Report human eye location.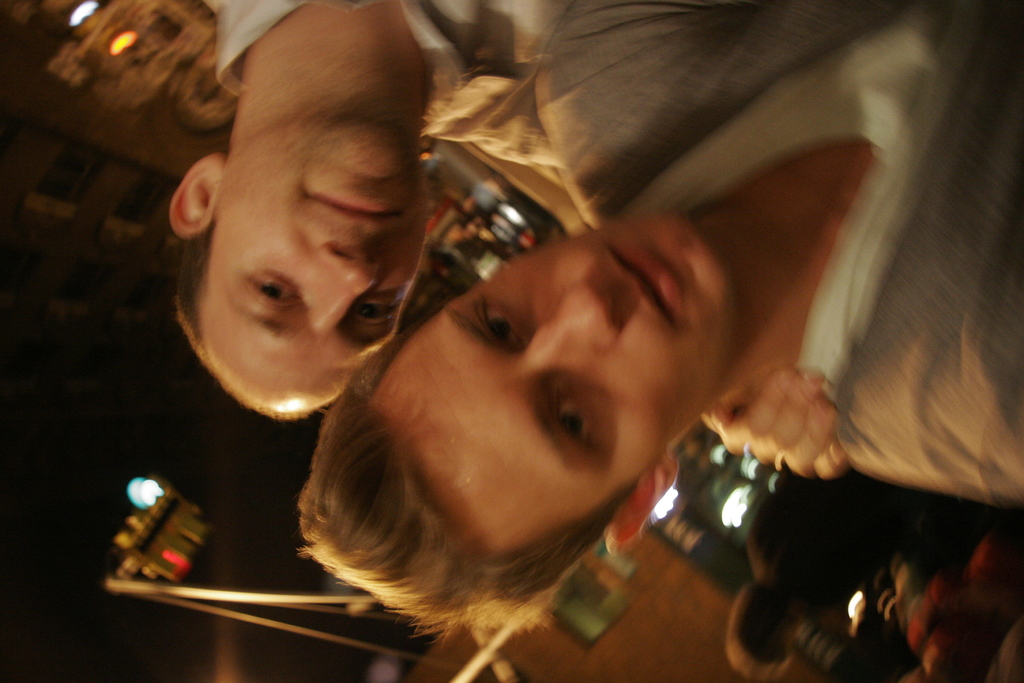
Report: [x1=351, y1=299, x2=401, y2=332].
